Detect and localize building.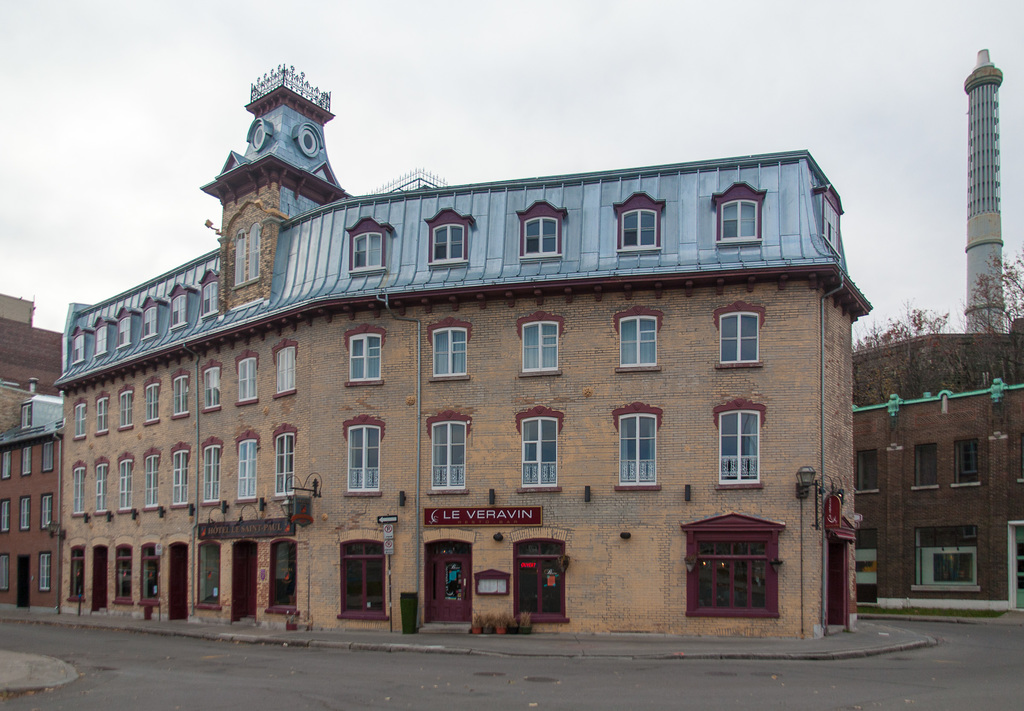
Localized at (851, 47, 1023, 617).
